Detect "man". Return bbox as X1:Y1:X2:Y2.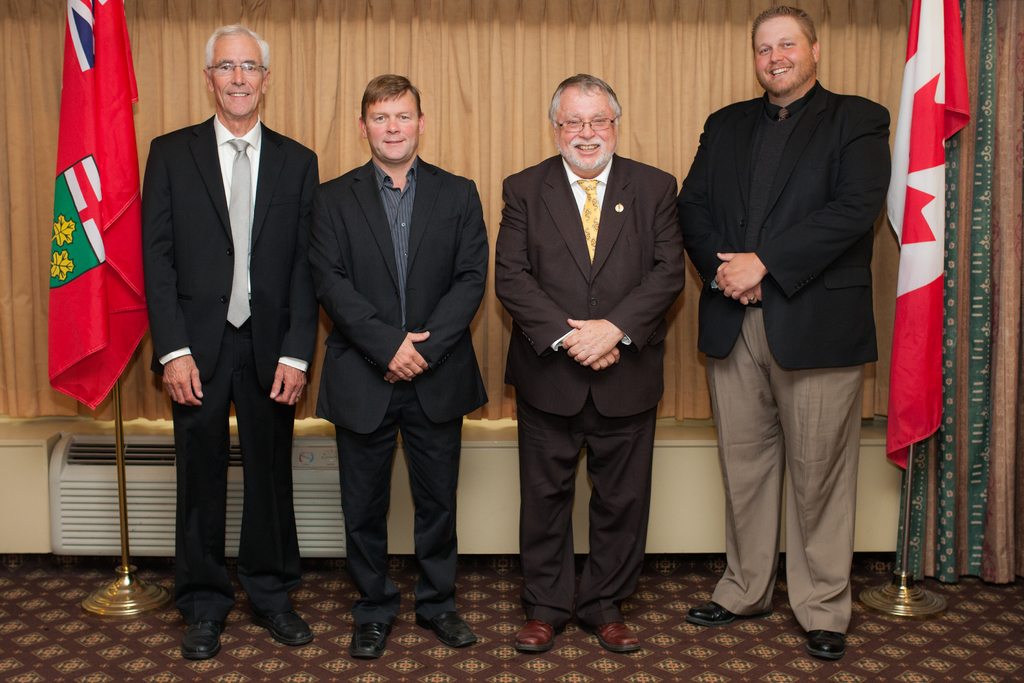
493:73:685:652.
